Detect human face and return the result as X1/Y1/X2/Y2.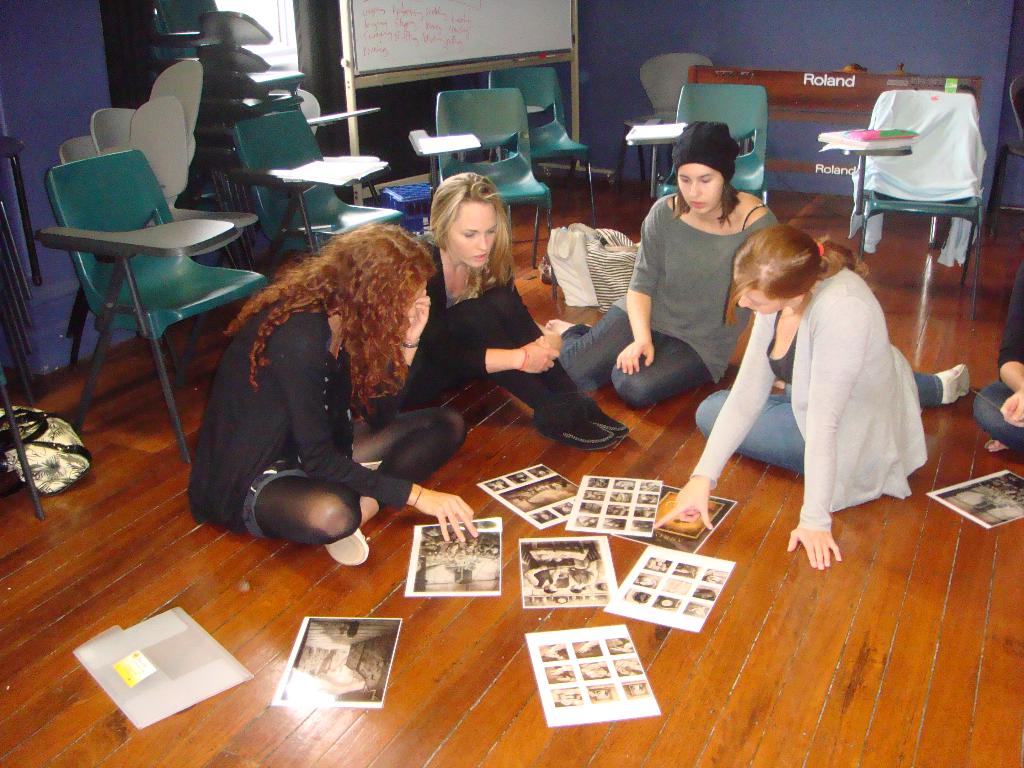
737/286/783/317.
